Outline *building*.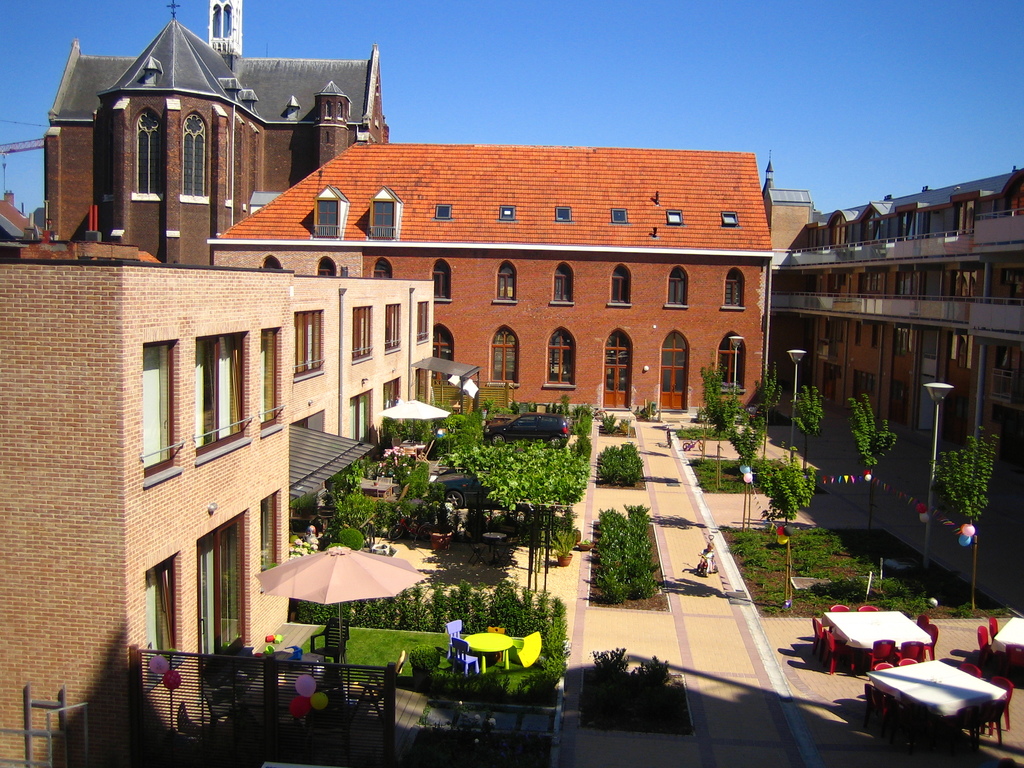
Outline: {"x1": 761, "y1": 157, "x2": 813, "y2": 273}.
